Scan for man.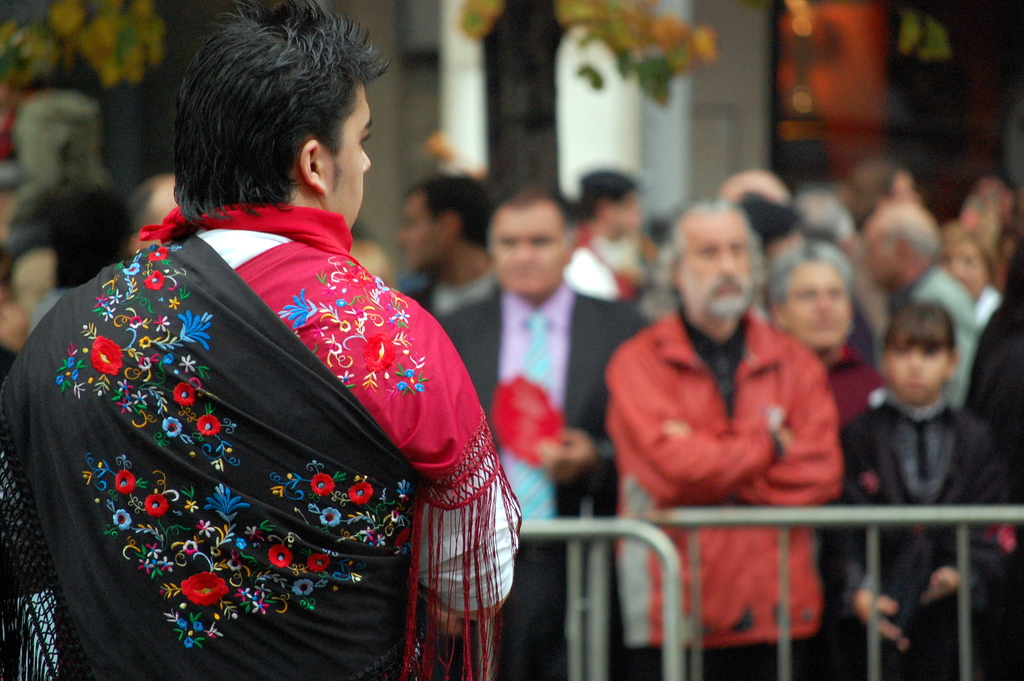
Scan result: bbox=(706, 161, 813, 265).
